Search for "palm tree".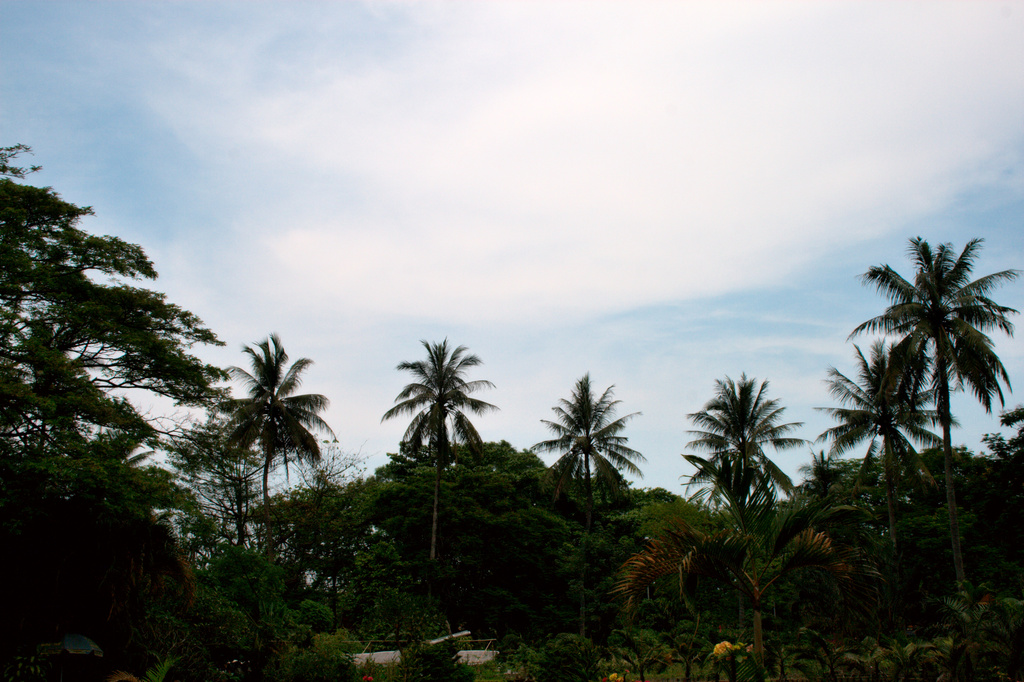
Found at 3, 319, 115, 537.
